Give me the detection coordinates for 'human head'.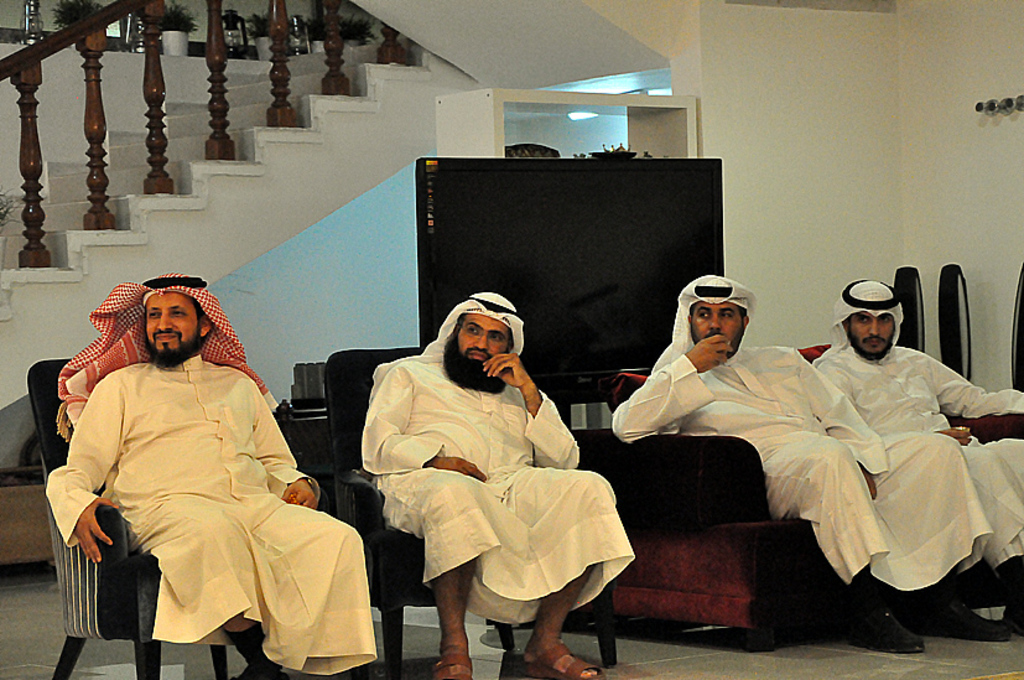
x1=679, y1=271, x2=755, y2=359.
